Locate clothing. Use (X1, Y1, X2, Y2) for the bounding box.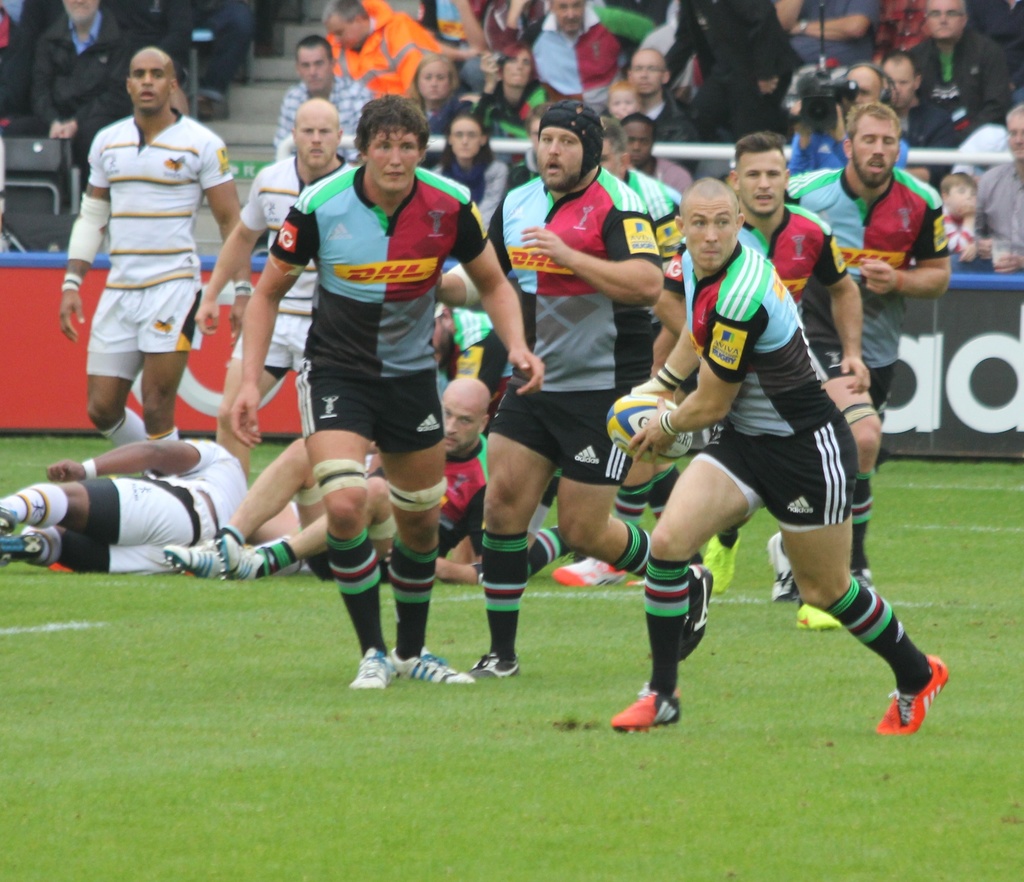
(426, 0, 497, 68).
